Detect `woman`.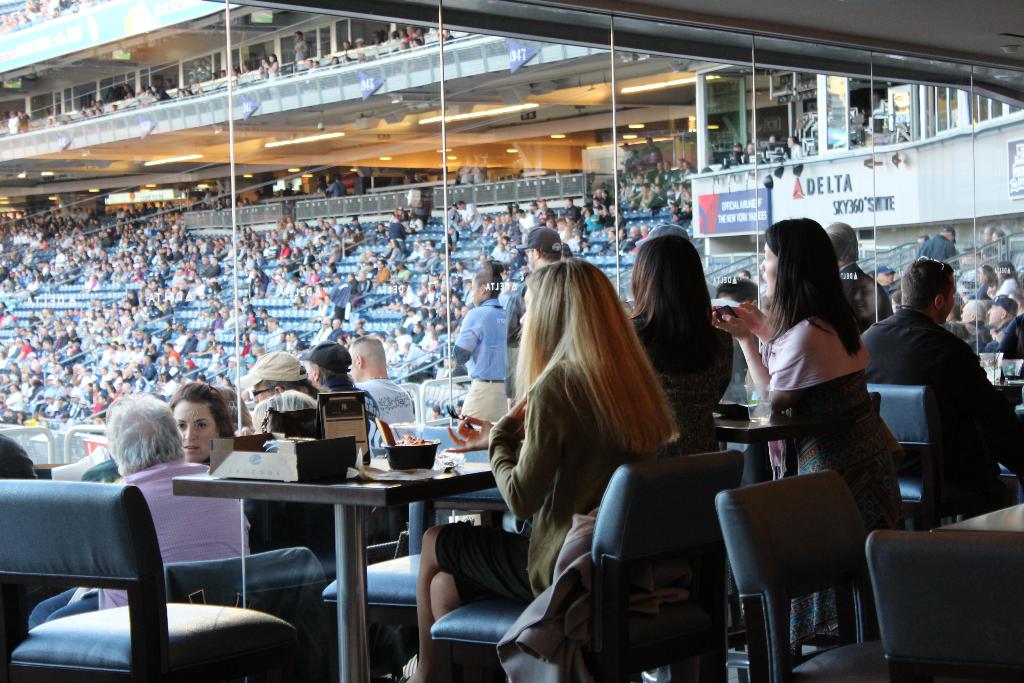
Detected at (234,333,254,359).
